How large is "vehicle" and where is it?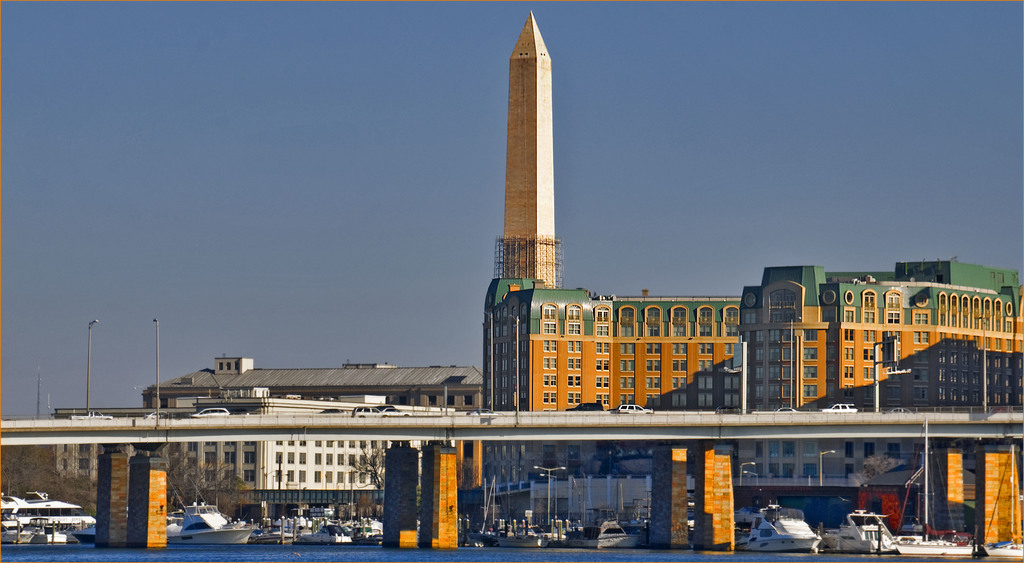
Bounding box: bbox=[893, 534, 1023, 560].
